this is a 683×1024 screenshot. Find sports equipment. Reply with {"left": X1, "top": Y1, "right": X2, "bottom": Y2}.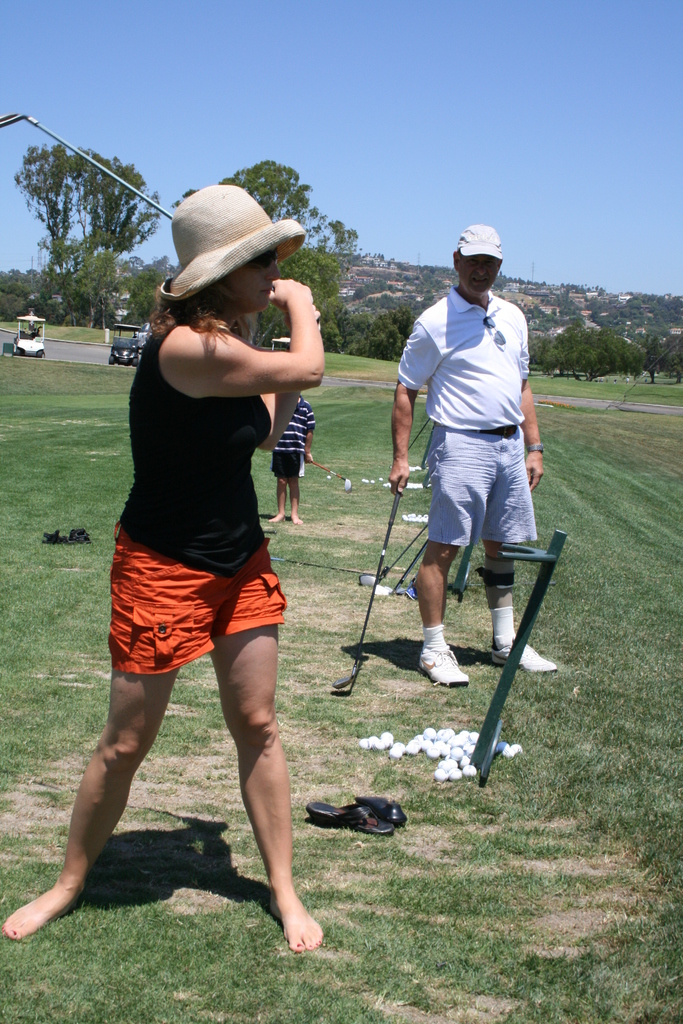
{"left": 488, "top": 637, "right": 560, "bottom": 674}.
